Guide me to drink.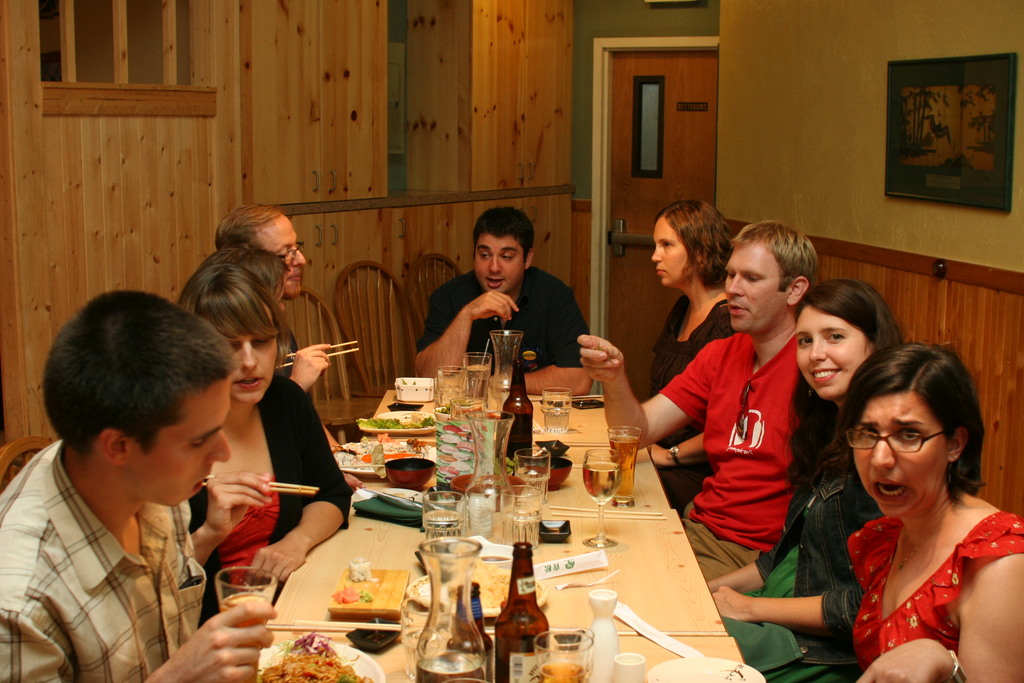
Guidance: left=502, top=412, right=531, bottom=478.
